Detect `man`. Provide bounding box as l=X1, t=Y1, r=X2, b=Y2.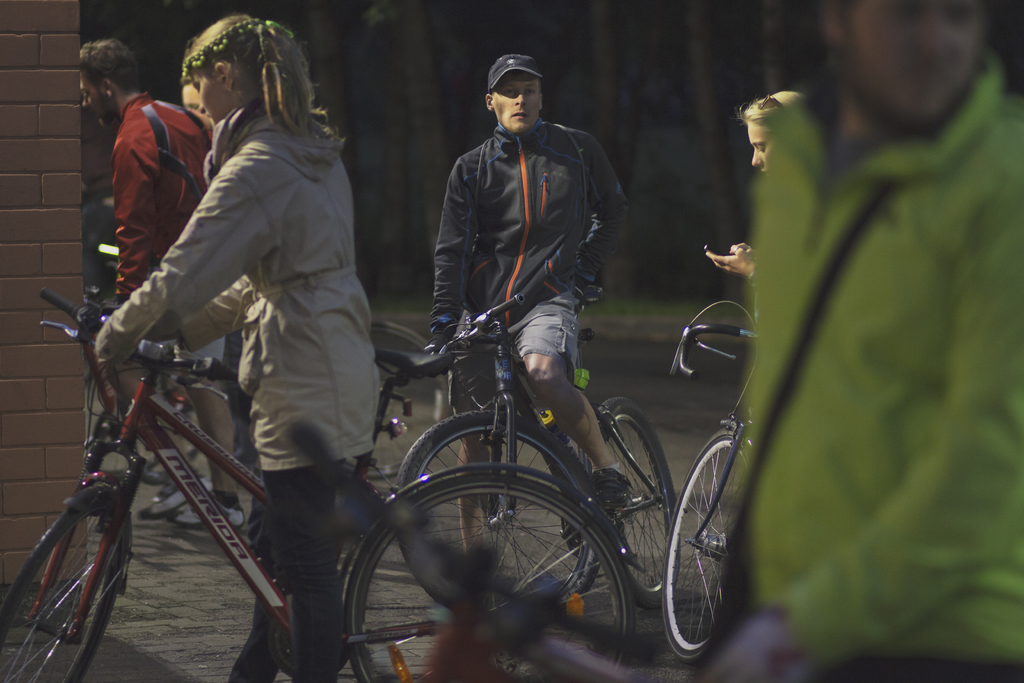
l=175, t=75, r=254, b=482.
